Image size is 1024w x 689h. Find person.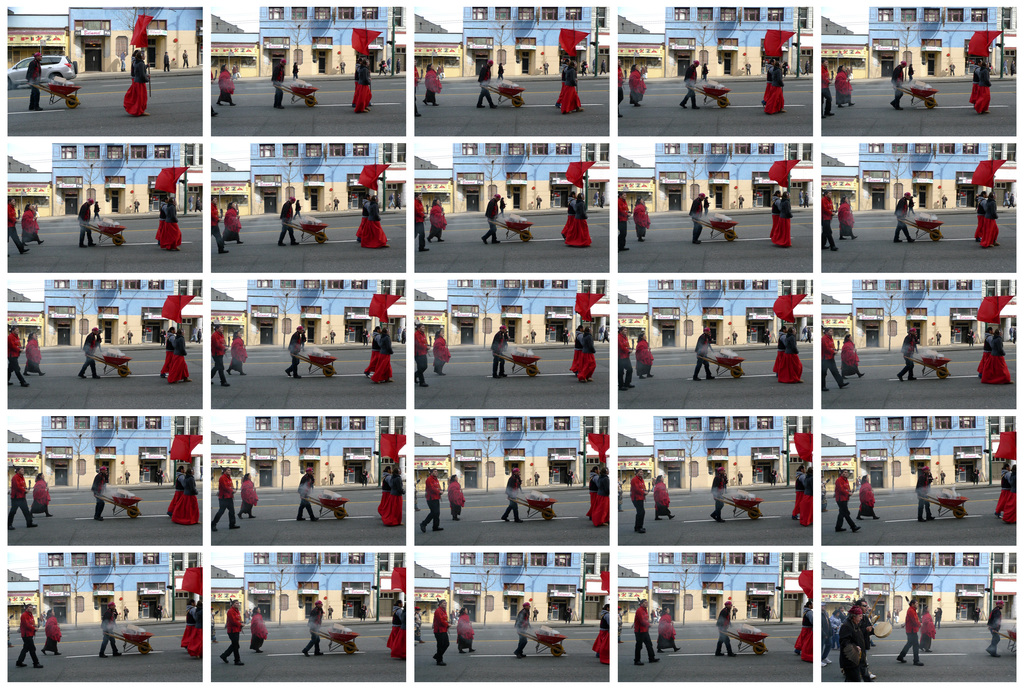
<bbox>180, 592, 193, 652</bbox>.
